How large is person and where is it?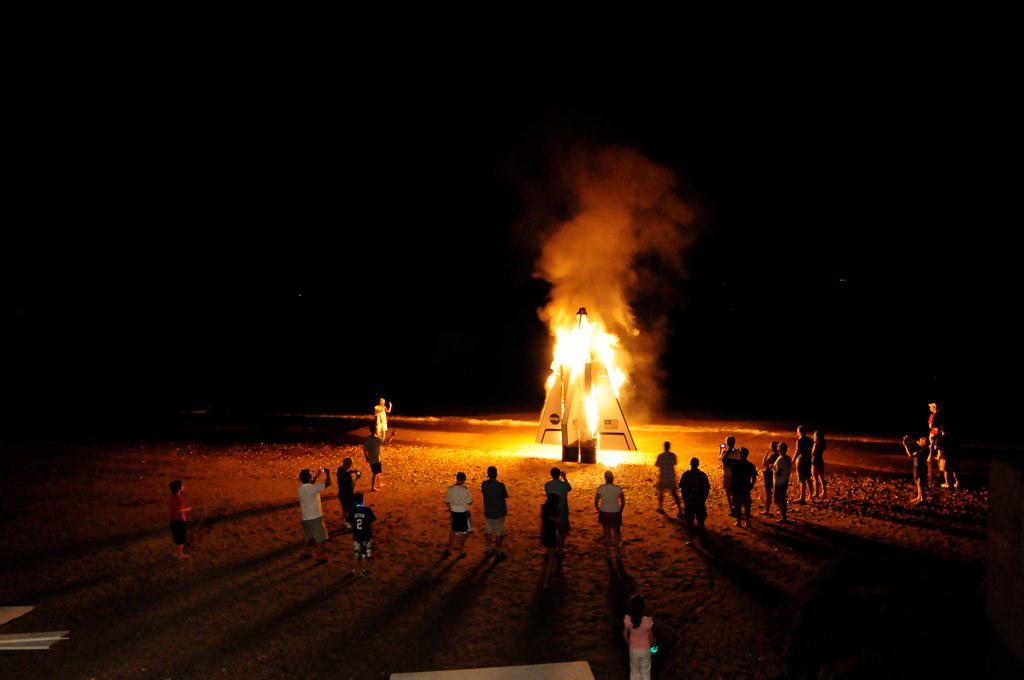
Bounding box: pyautogui.locateOnScreen(447, 470, 471, 549).
